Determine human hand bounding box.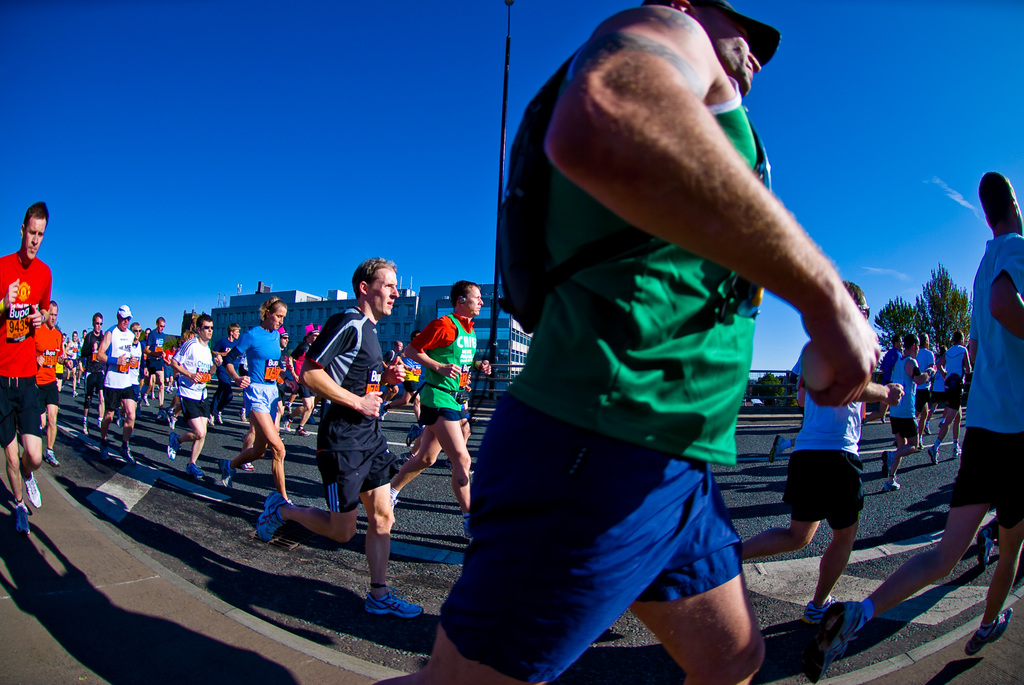
Determined: region(803, 313, 884, 409).
